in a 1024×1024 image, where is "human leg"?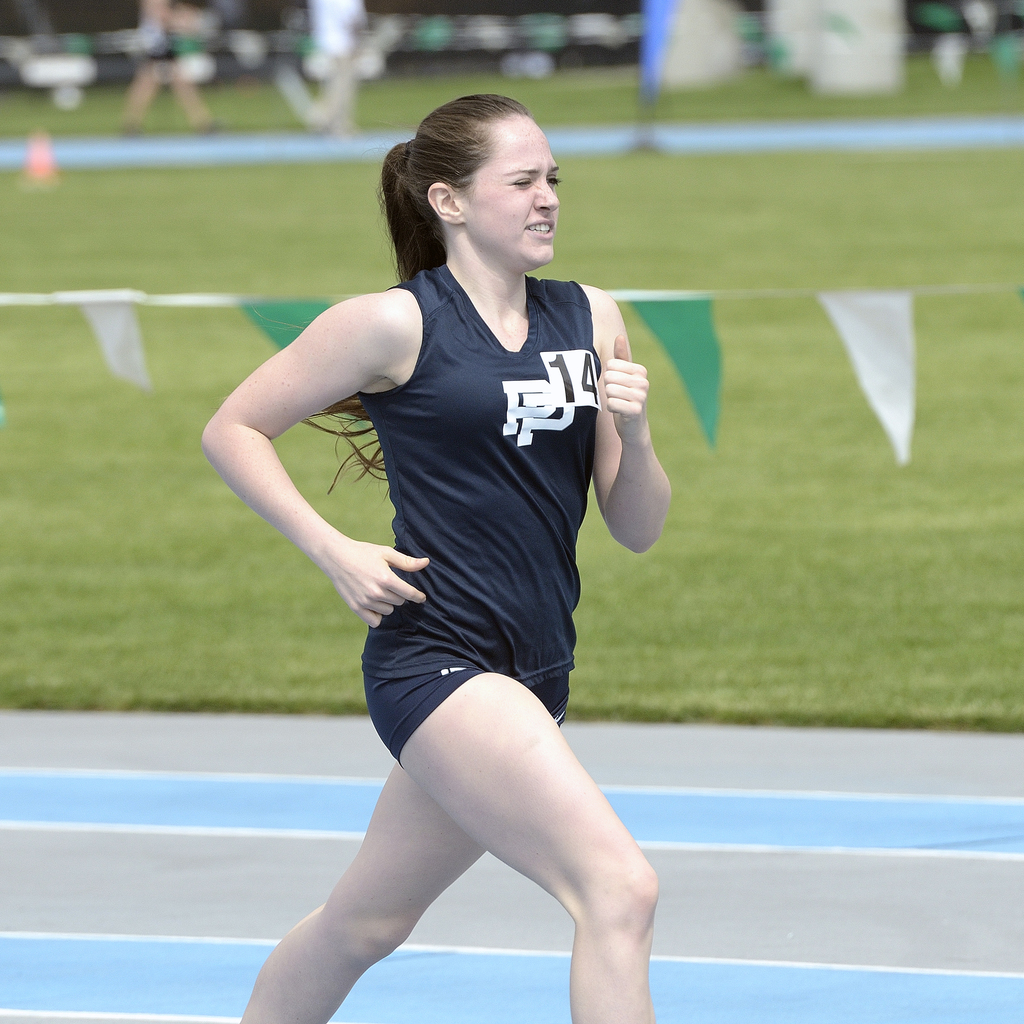
BBox(240, 672, 569, 1023).
